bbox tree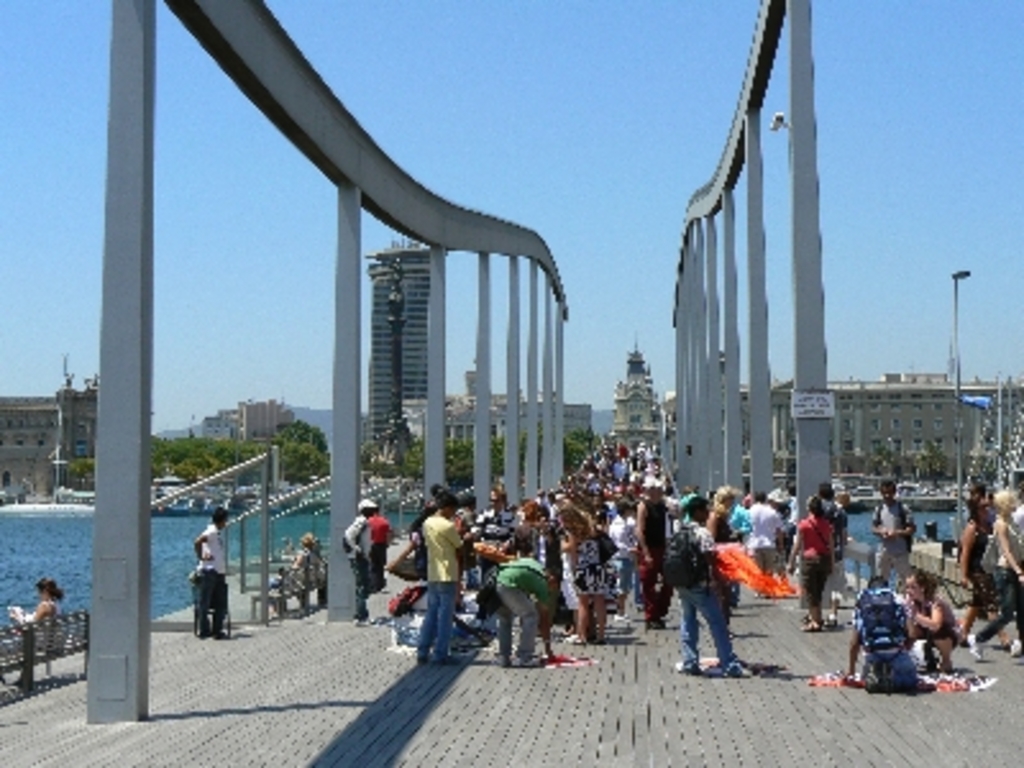
{"x1": 561, "y1": 425, "x2": 596, "y2": 471}
